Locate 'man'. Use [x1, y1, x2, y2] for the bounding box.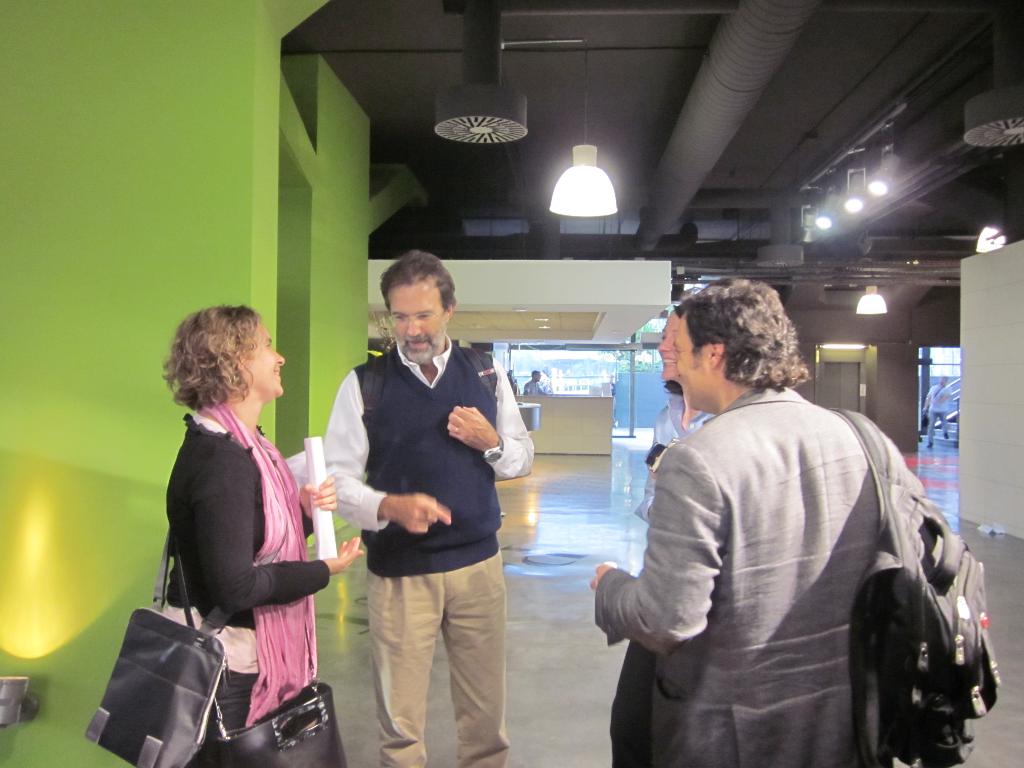
[320, 249, 536, 767].
